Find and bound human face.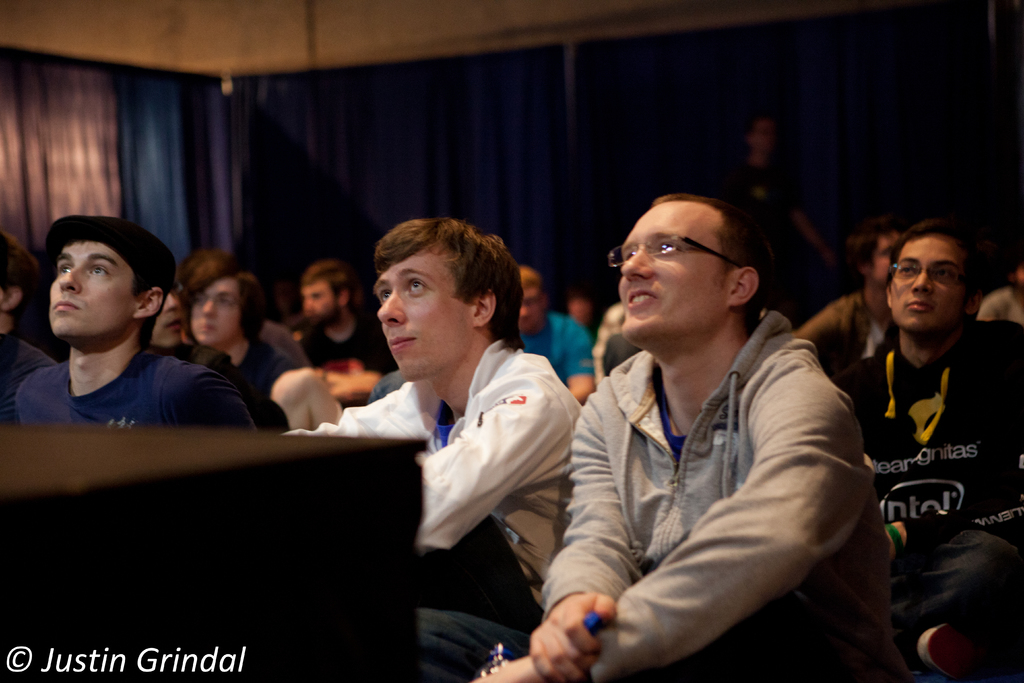
Bound: 300/281/339/320.
